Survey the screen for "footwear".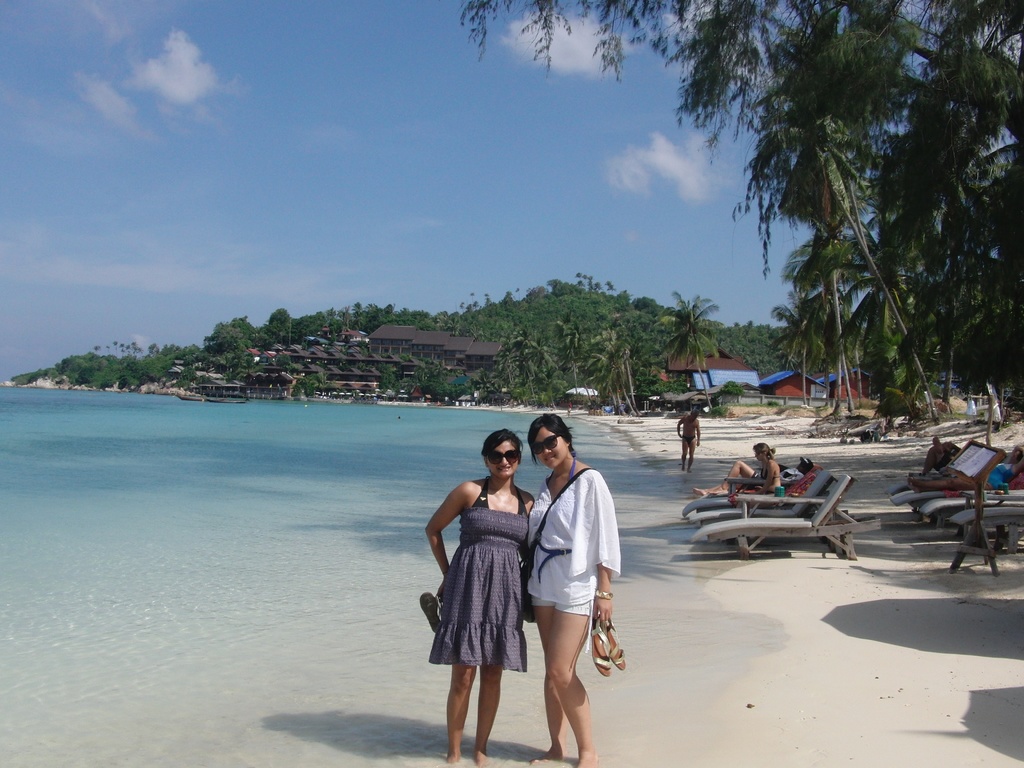
Survey found: {"left": 591, "top": 611, "right": 628, "bottom": 676}.
